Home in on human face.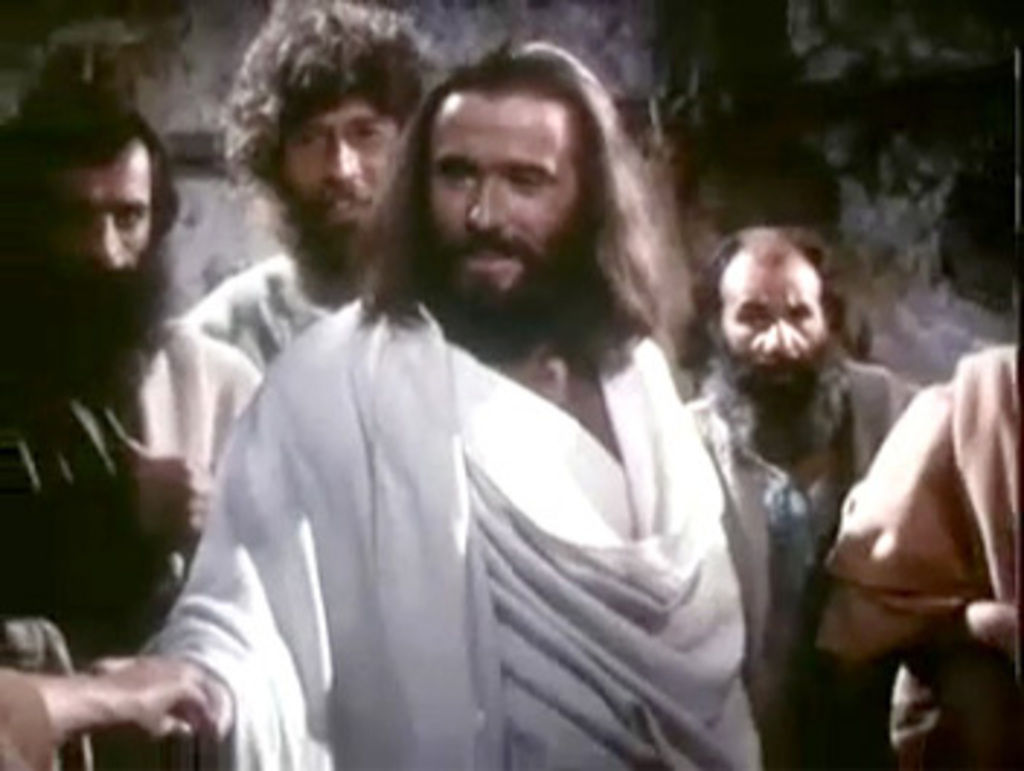
Homed in at (left=47, top=137, right=157, bottom=303).
